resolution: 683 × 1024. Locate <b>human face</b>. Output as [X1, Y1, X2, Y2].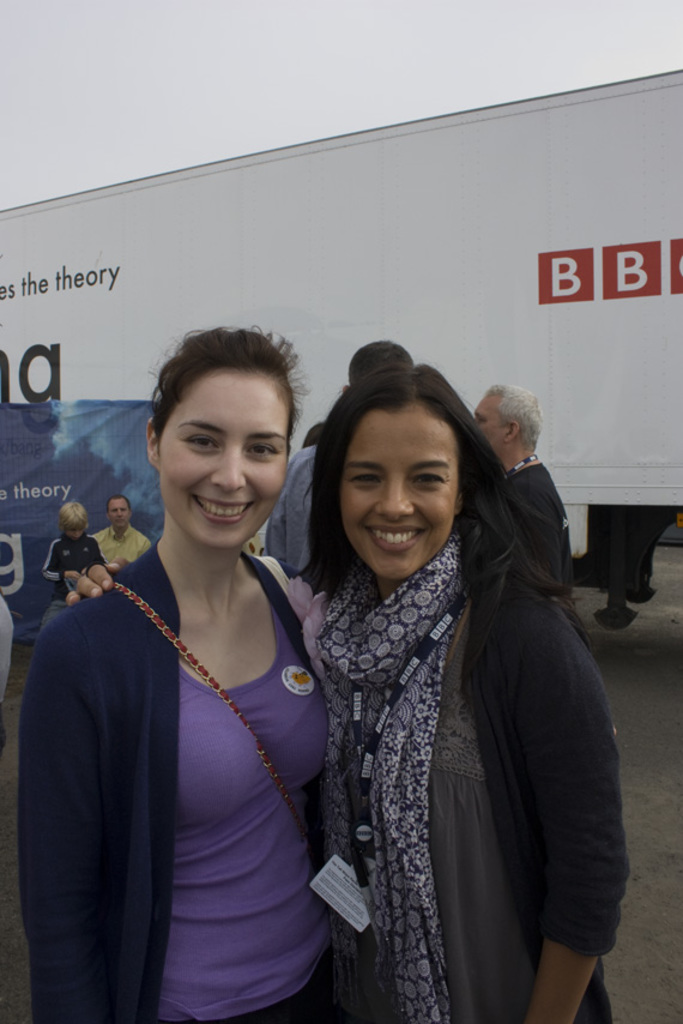
[151, 367, 297, 559].
